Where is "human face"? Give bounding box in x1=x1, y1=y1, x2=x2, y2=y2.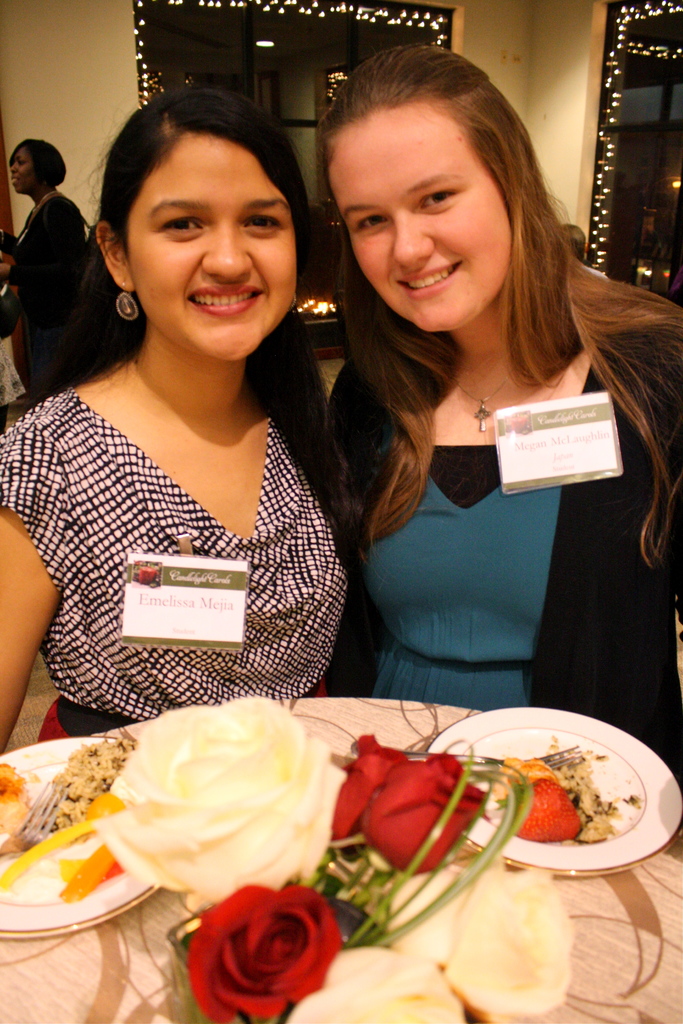
x1=8, y1=142, x2=33, y2=191.
